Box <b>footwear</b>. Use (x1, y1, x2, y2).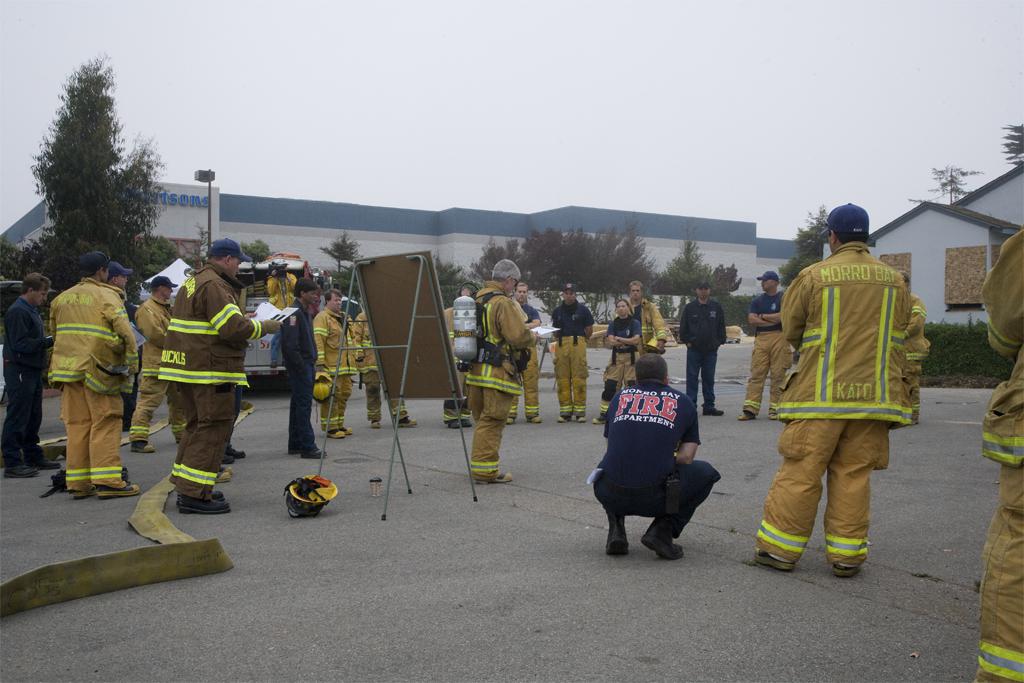
(402, 415, 415, 426).
